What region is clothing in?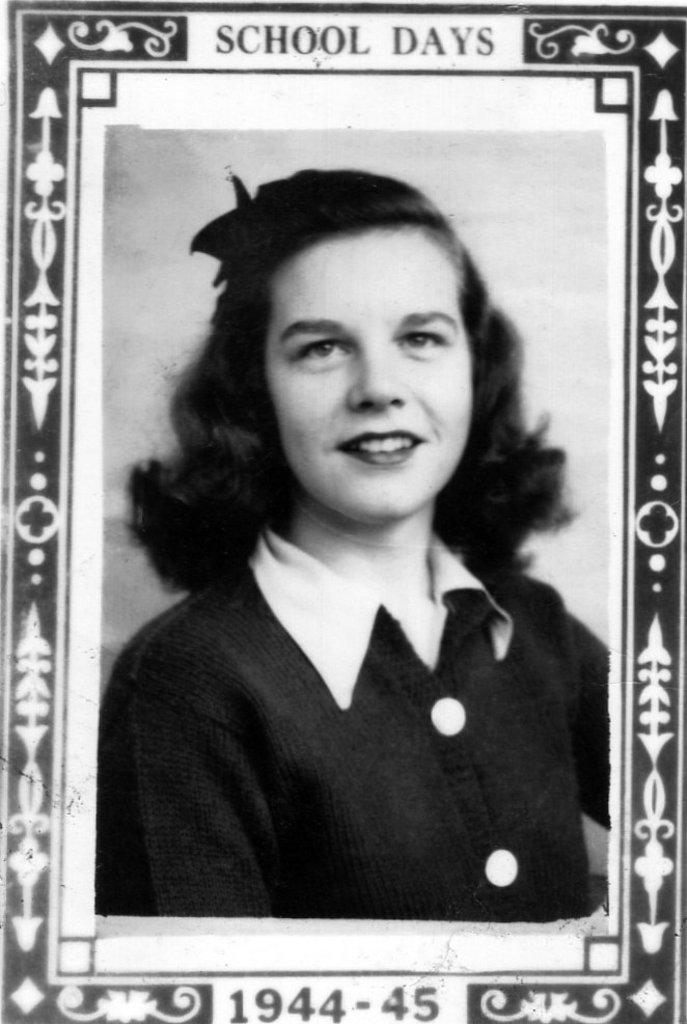
region(90, 508, 630, 925).
